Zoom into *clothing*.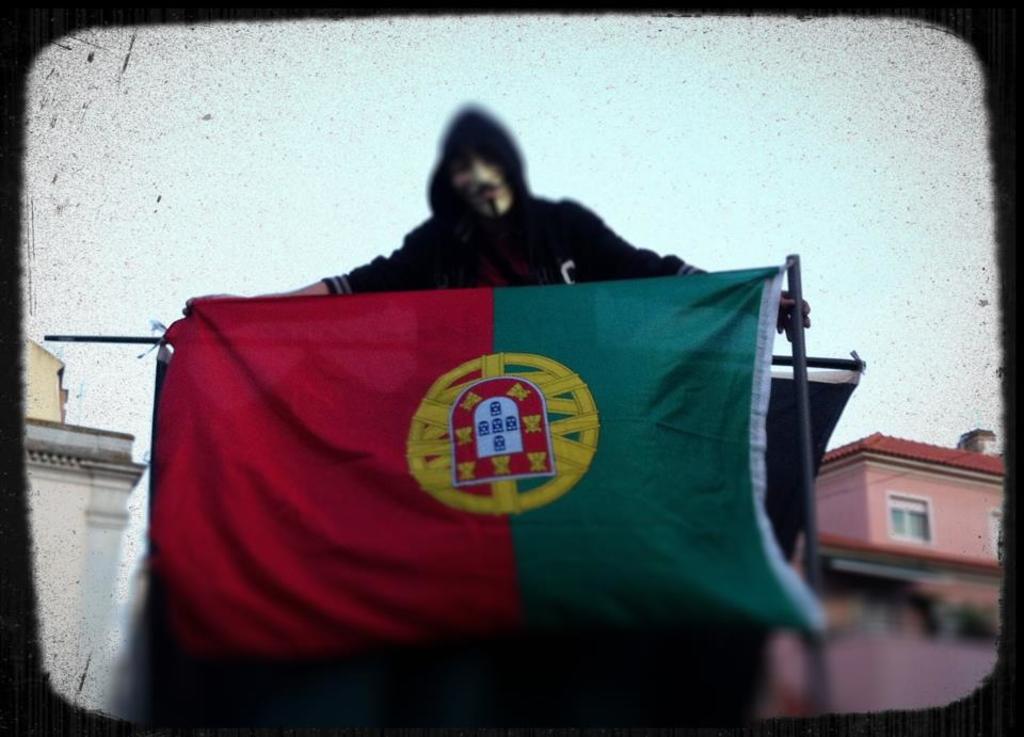
Zoom target: <region>347, 156, 677, 291</region>.
